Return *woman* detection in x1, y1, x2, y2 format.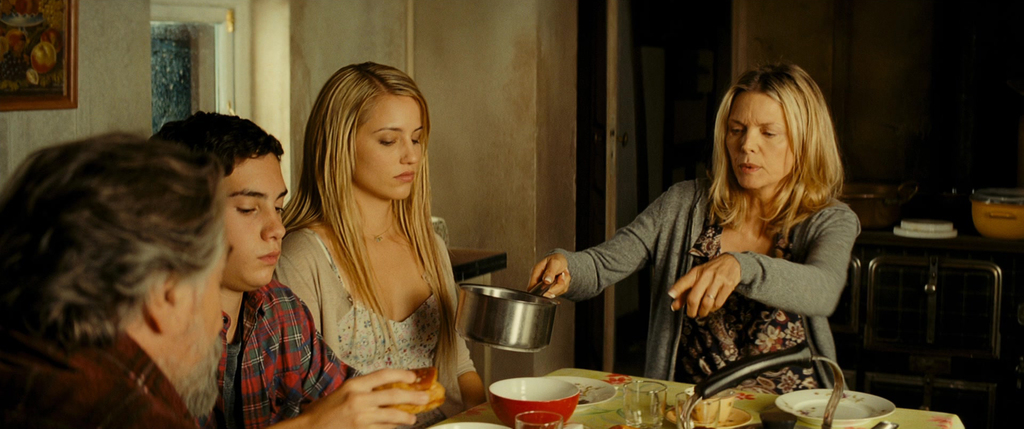
279, 65, 464, 428.
